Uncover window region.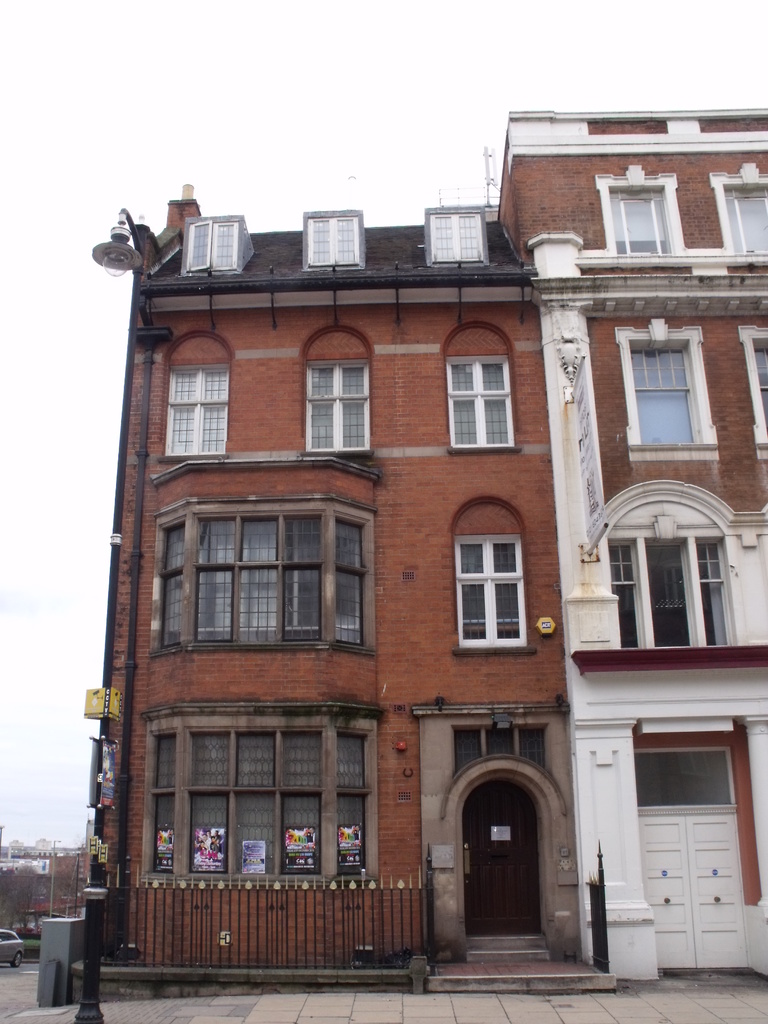
Uncovered: l=735, t=319, r=767, b=449.
